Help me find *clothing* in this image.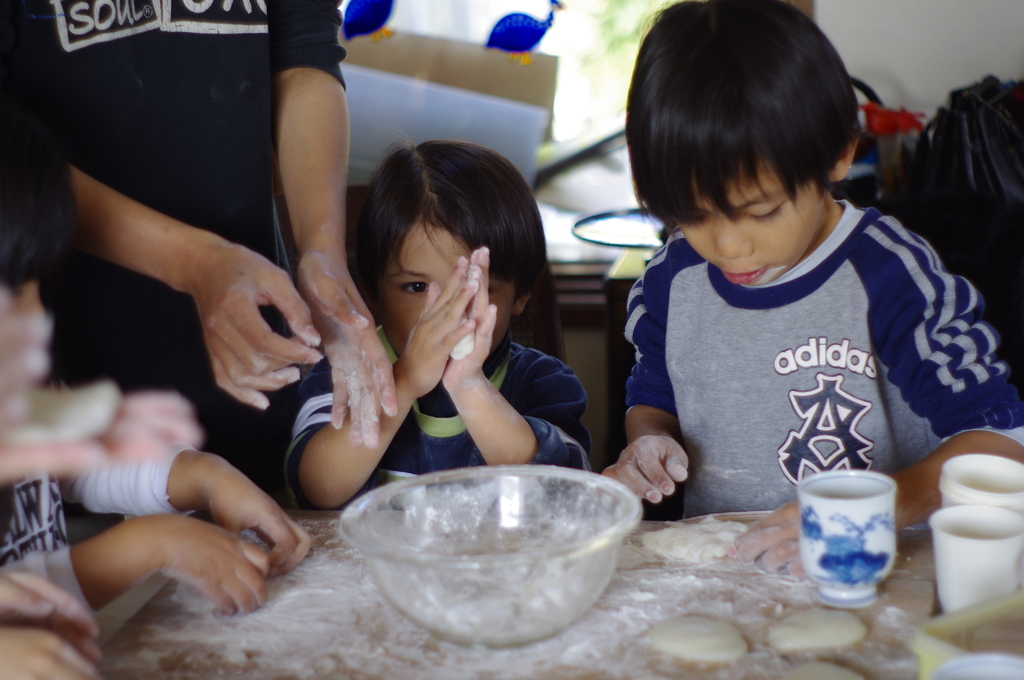
Found it: rect(0, 0, 349, 495).
